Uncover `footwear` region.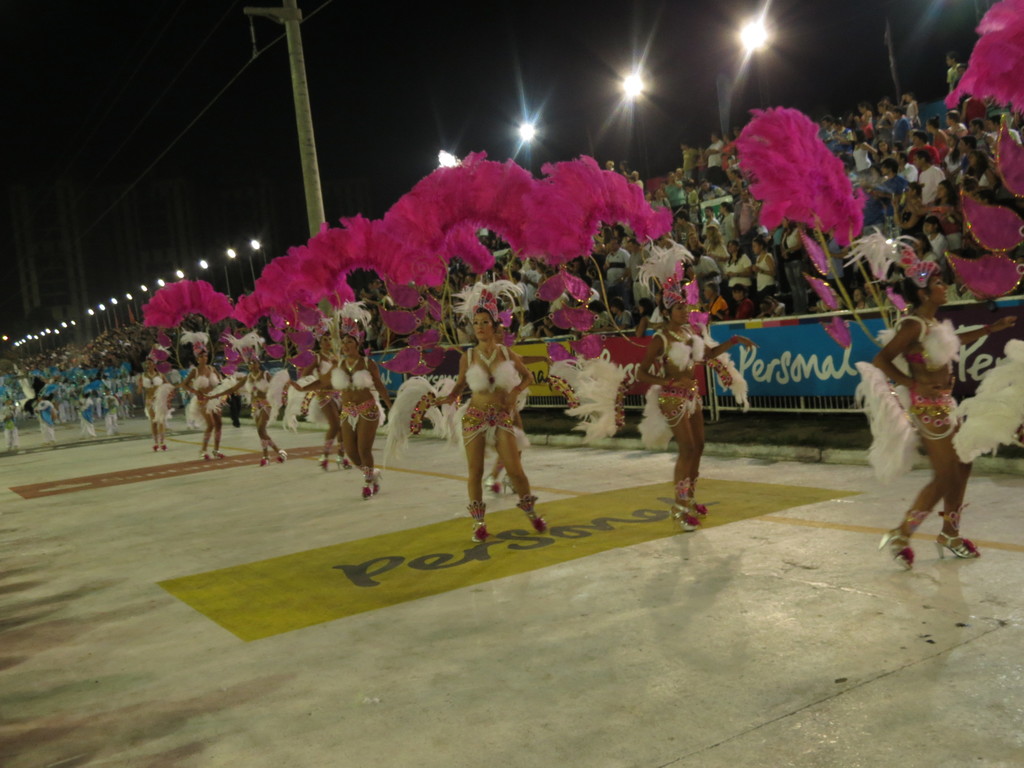
Uncovered: [316, 454, 330, 476].
